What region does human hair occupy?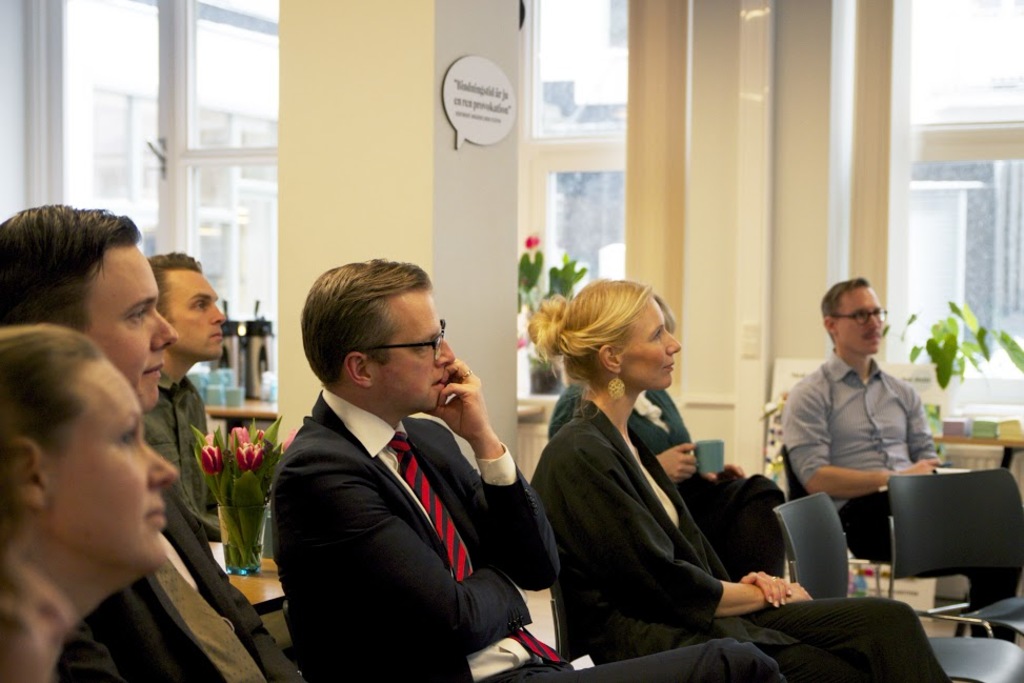
{"left": 152, "top": 250, "right": 200, "bottom": 325}.
